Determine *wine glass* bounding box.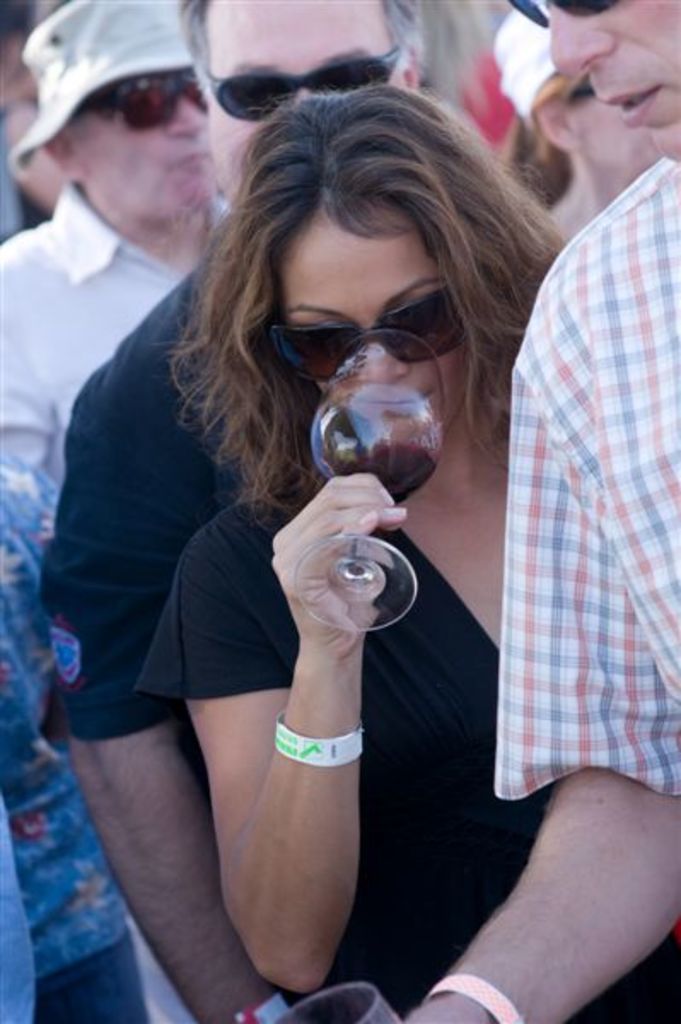
Determined: [x1=299, y1=326, x2=444, y2=630].
